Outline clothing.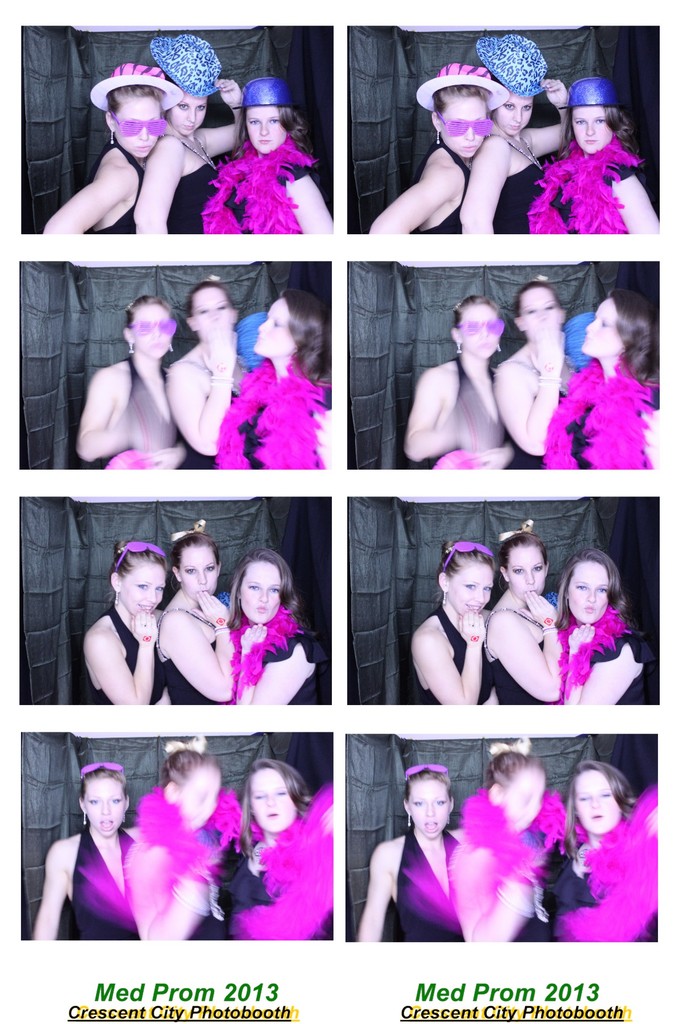
Outline: region(556, 607, 647, 702).
